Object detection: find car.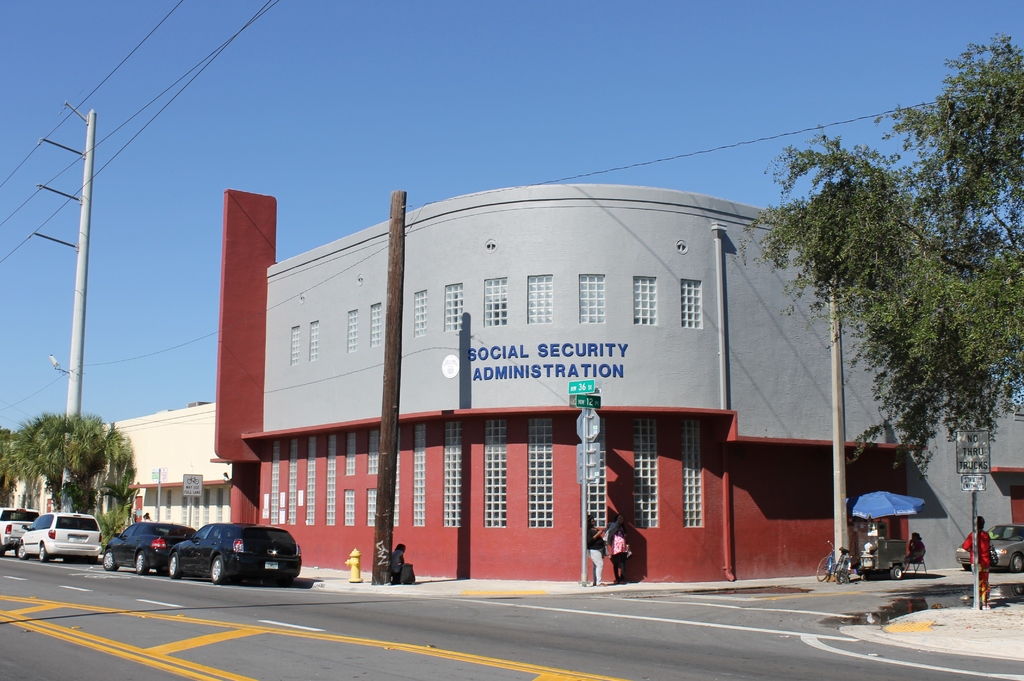
{"x1": 16, "y1": 511, "x2": 102, "y2": 564}.
